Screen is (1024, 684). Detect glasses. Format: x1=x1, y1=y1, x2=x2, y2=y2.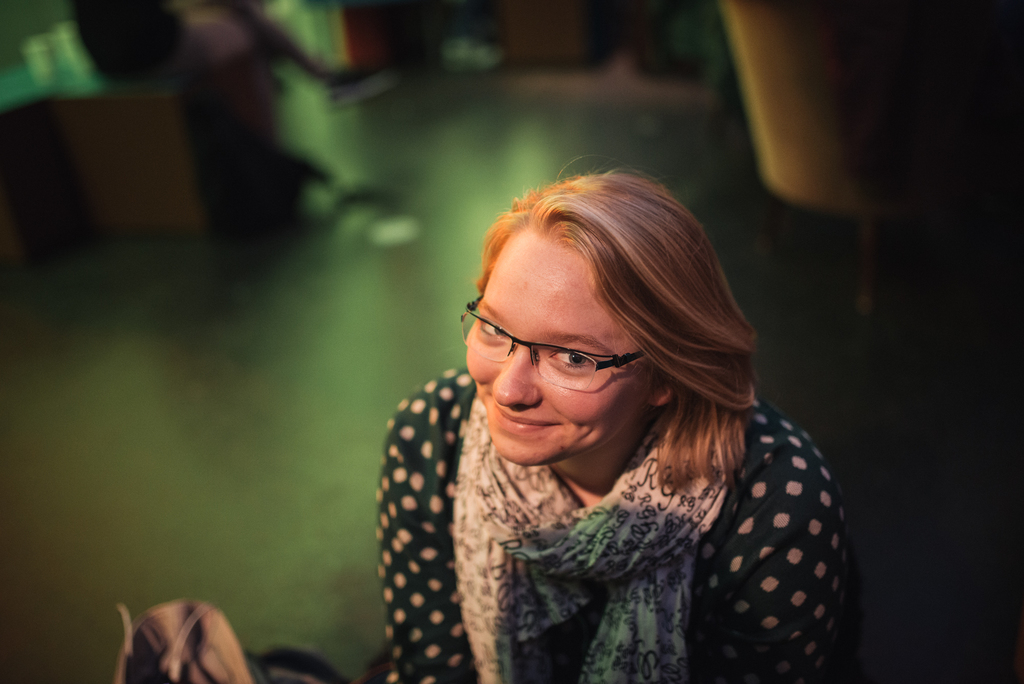
x1=471, y1=325, x2=672, y2=397.
